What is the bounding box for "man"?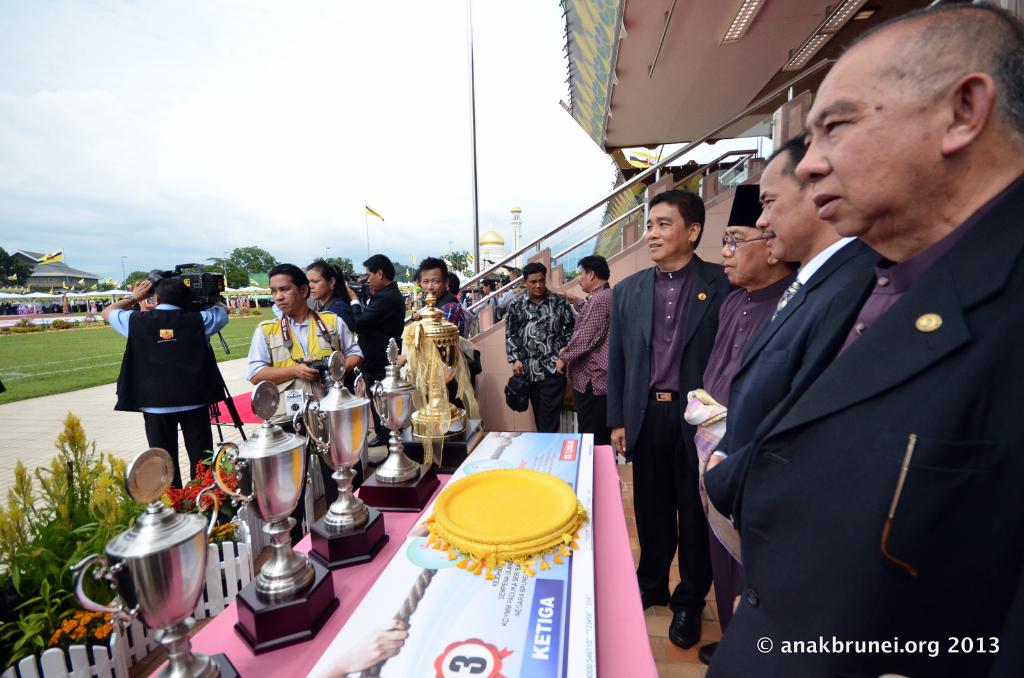
502, 264, 591, 425.
